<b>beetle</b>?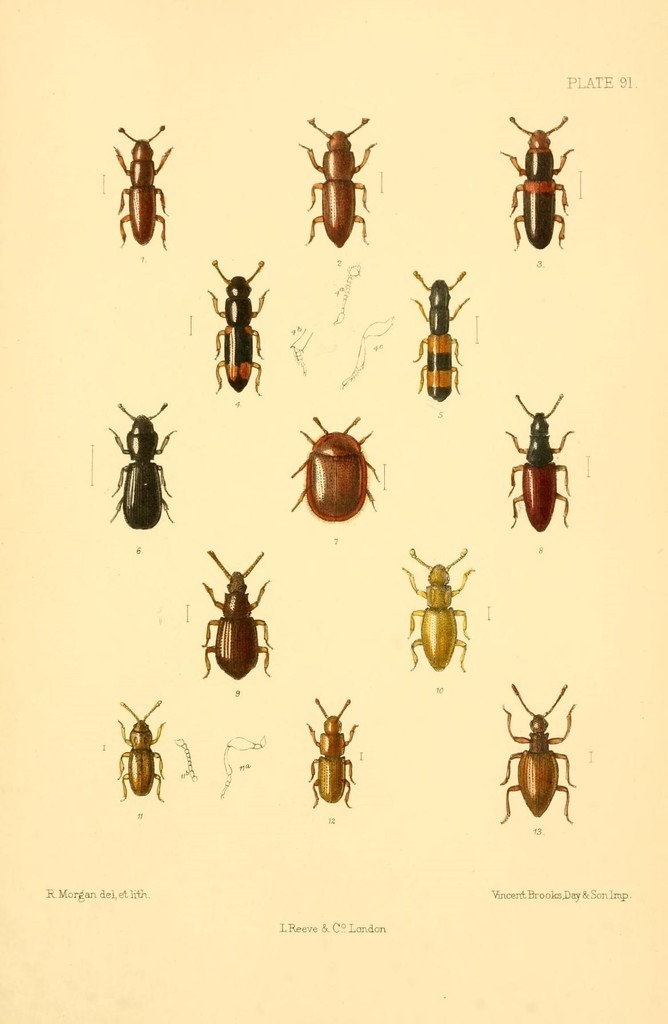
113:134:174:250
